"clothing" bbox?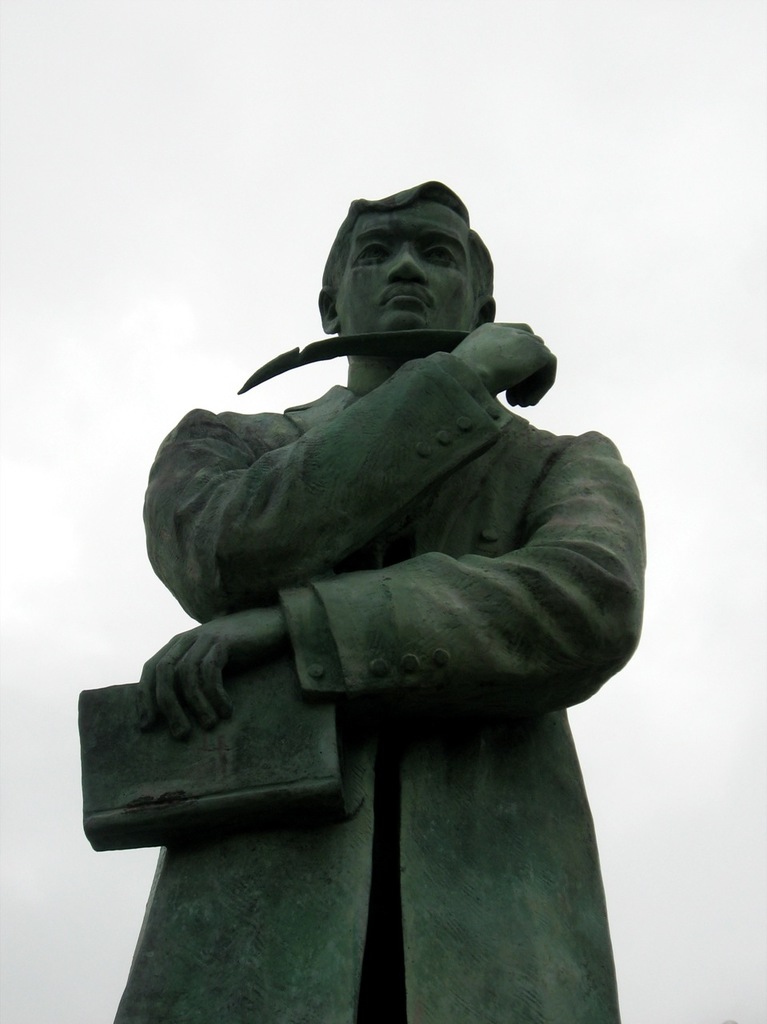
110, 378, 639, 1023
